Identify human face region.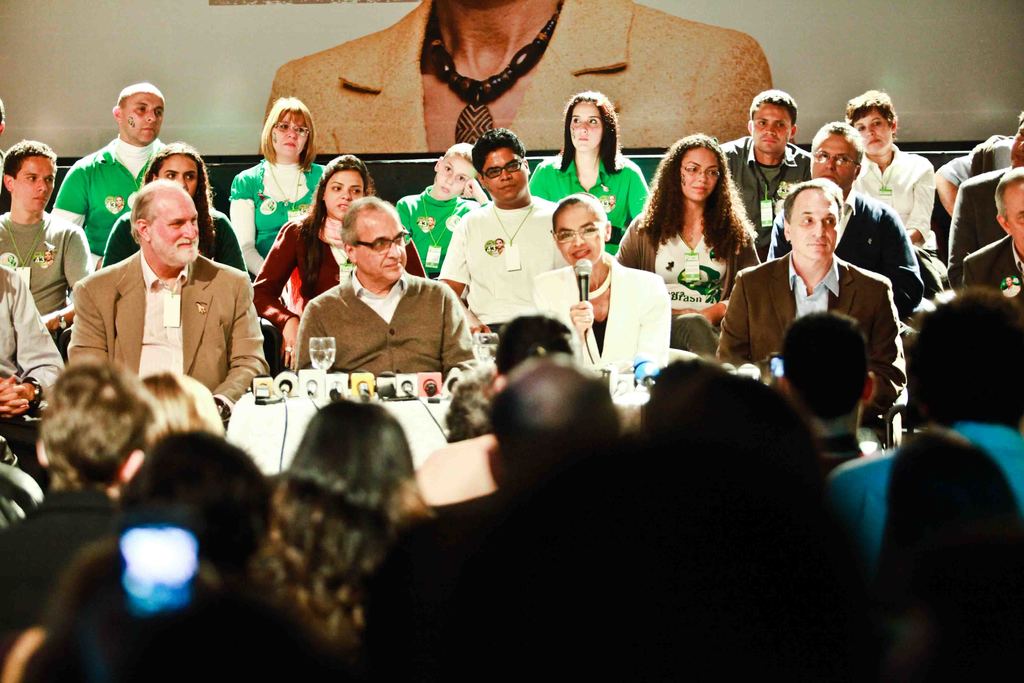
Region: [left=1010, top=120, right=1023, bottom=169].
